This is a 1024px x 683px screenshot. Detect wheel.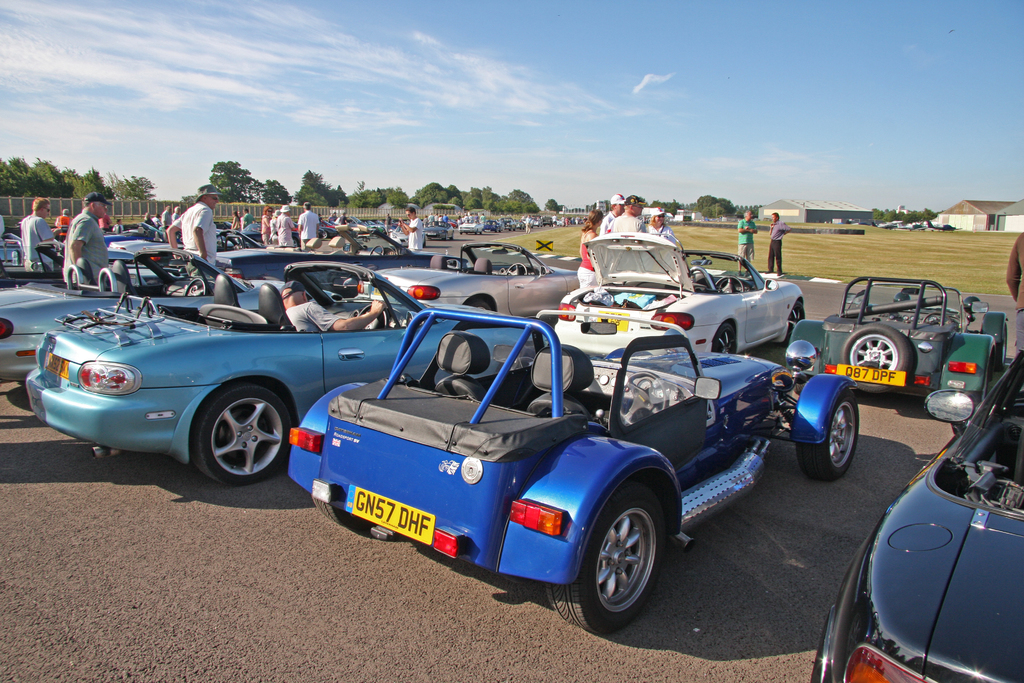
box=[703, 325, 736, 356].
